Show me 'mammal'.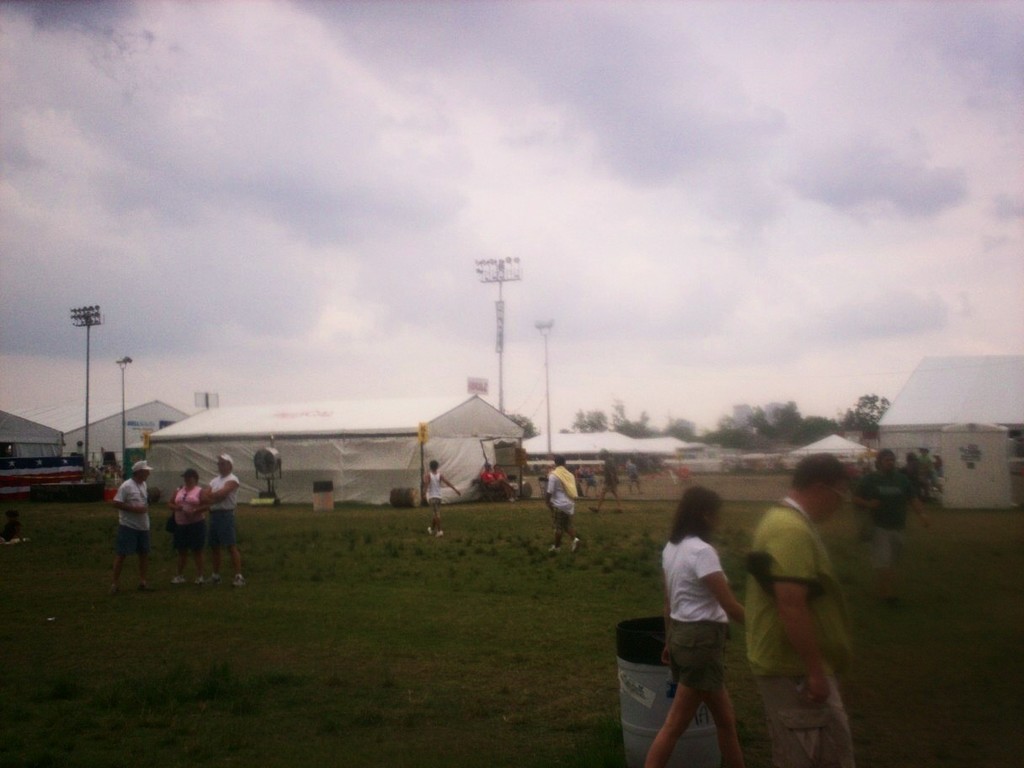
'mammal' is here: [910, 444, 940, 507].
